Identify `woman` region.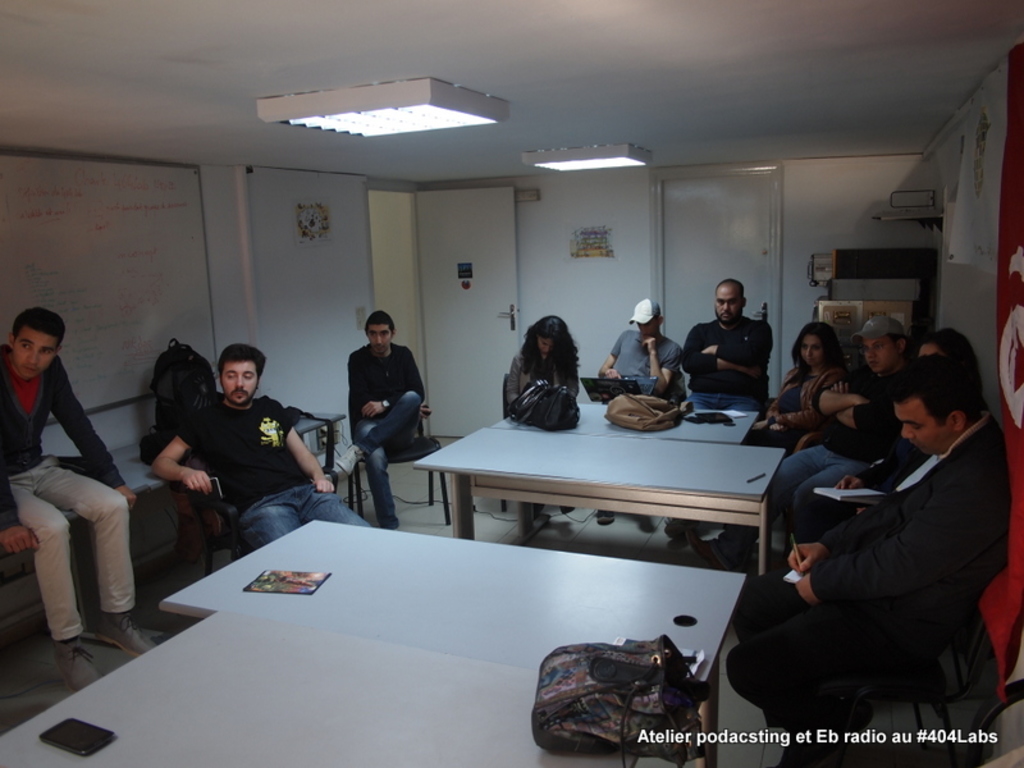
Region: box=[763, 325, 851, 444].
